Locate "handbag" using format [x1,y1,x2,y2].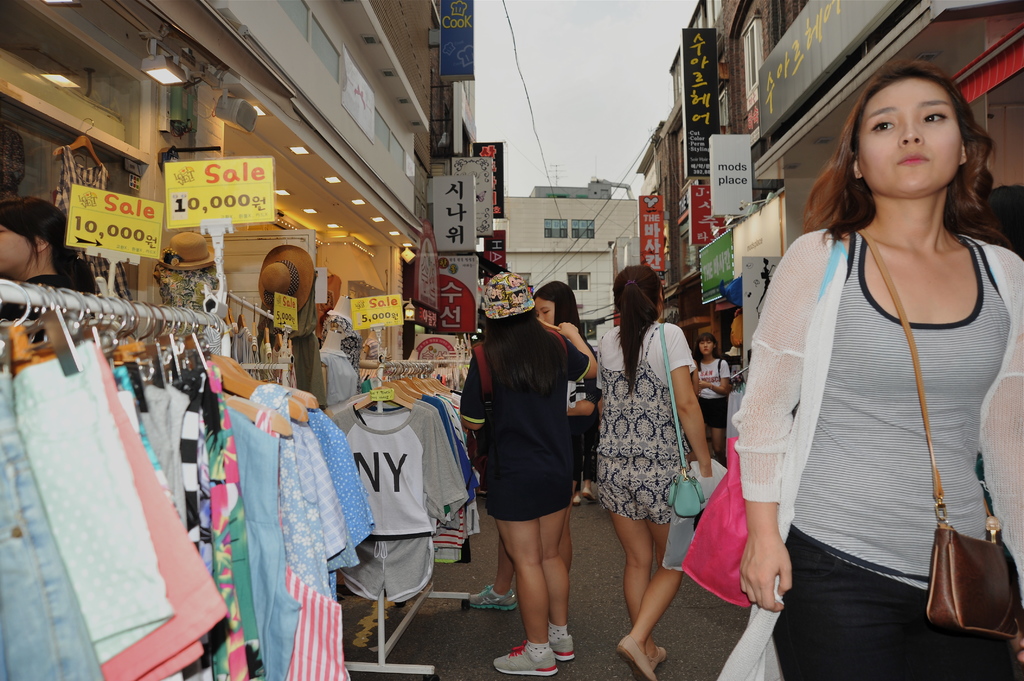
[662,323,707,515].
